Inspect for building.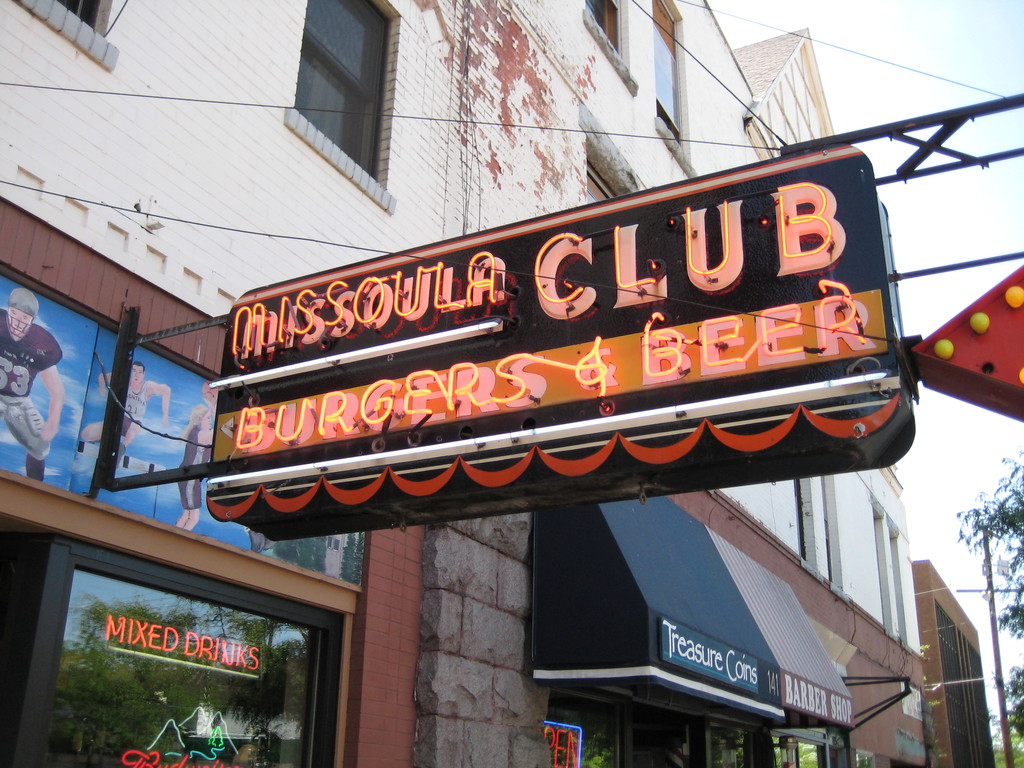
Inspection: select_region(913, 560, 995, 767).
